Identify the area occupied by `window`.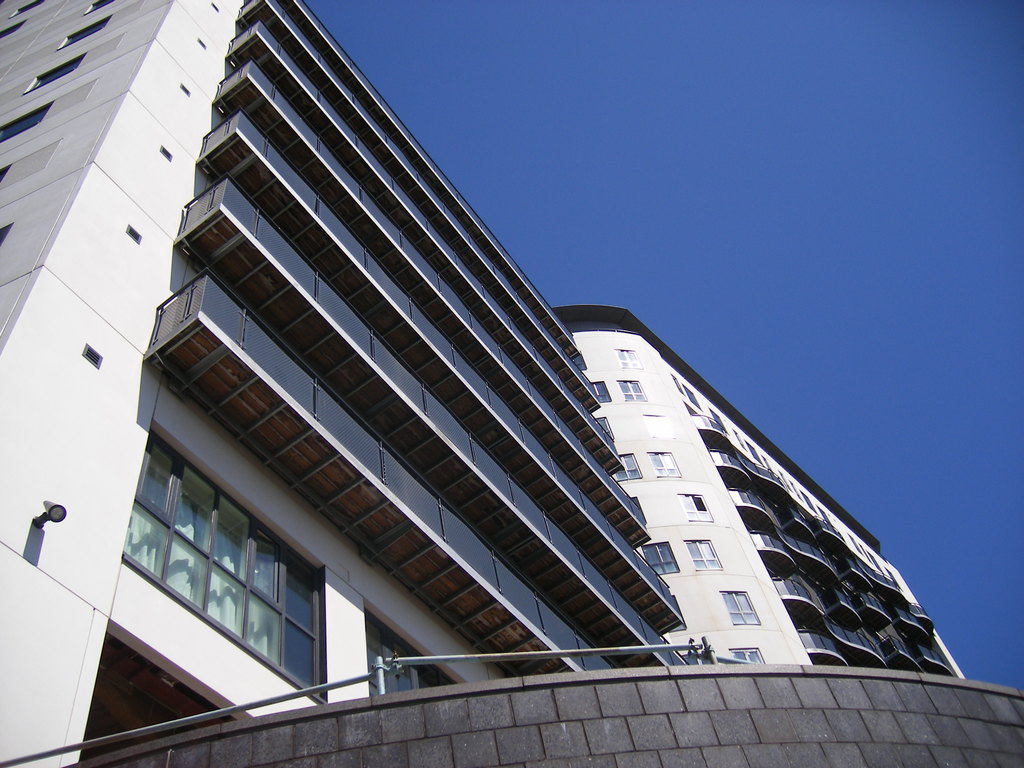
Area: (left=28, top=51, right=84, bottom=93).
